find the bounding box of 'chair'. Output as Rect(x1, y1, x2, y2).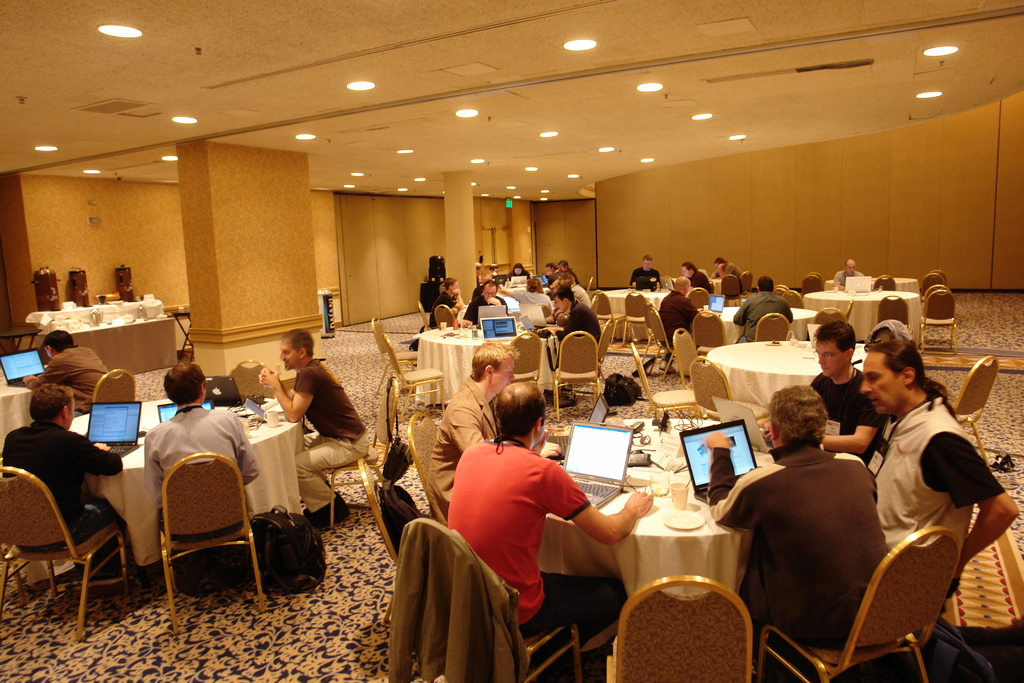
Rect(756, 314, 794, 342).
